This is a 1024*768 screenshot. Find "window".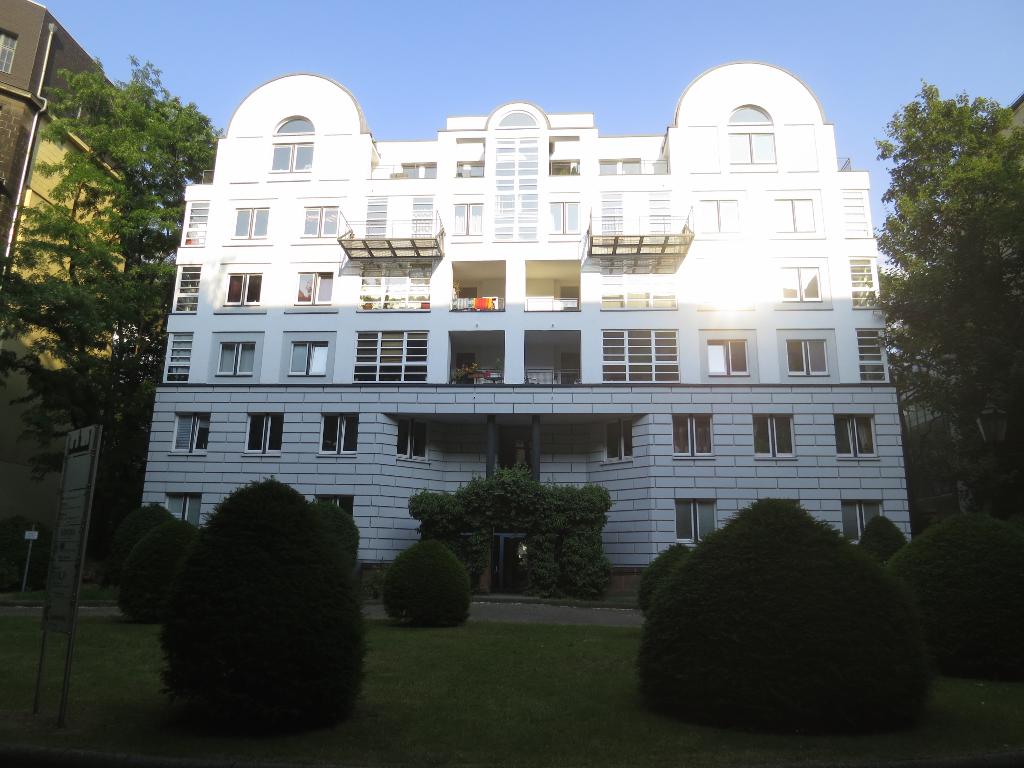
Bounding box: bbox=(696, 200, 740, 236).
